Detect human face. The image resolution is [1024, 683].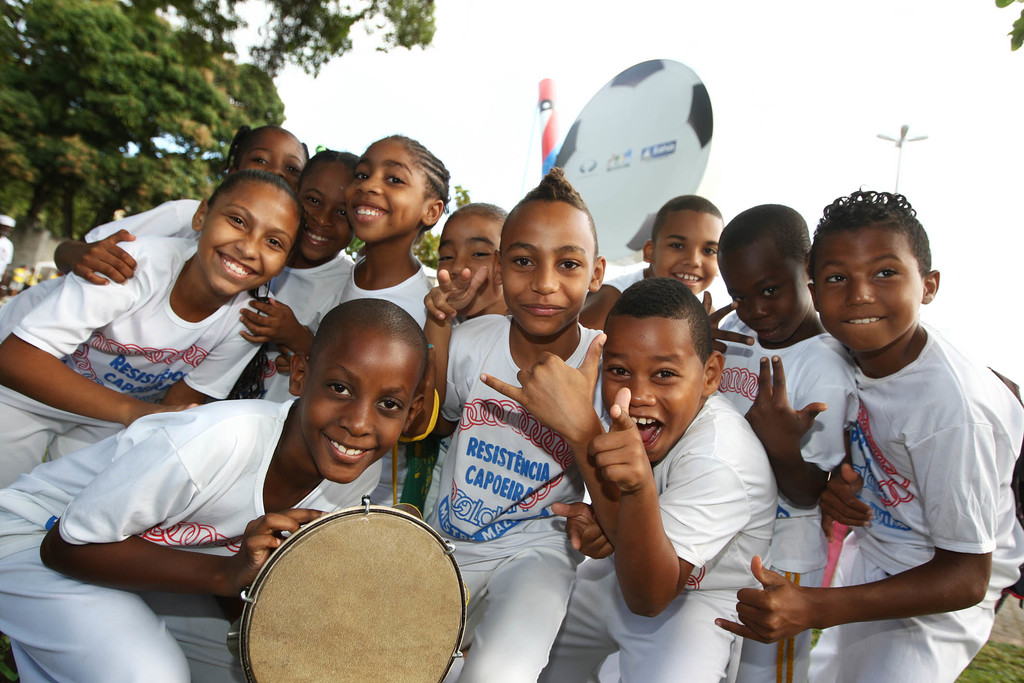
199, 187, 301, 293.
